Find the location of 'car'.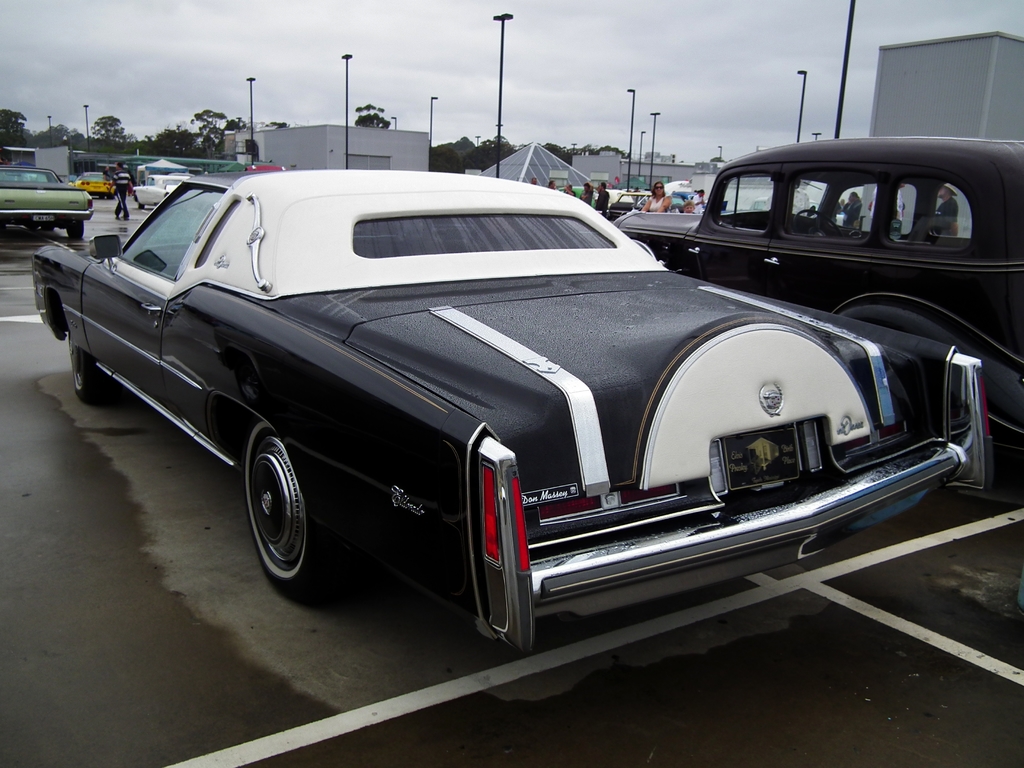
Location: bbox=(0, 164, 97, 241).
